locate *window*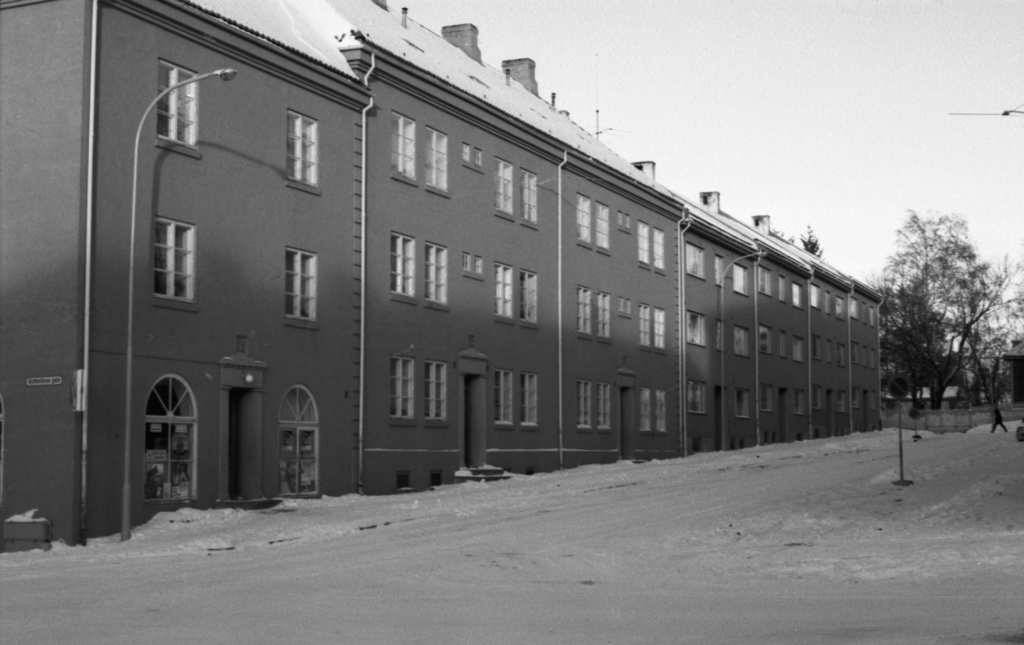
locate(497, 261, 513, 317)
